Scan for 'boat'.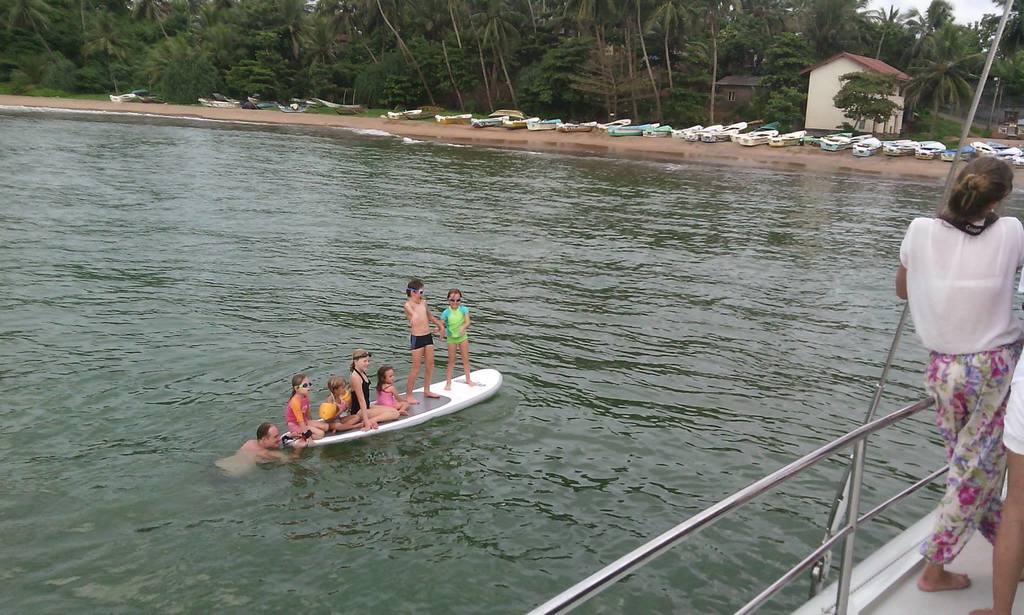
Scan result: [312, 95, 364, 110].
